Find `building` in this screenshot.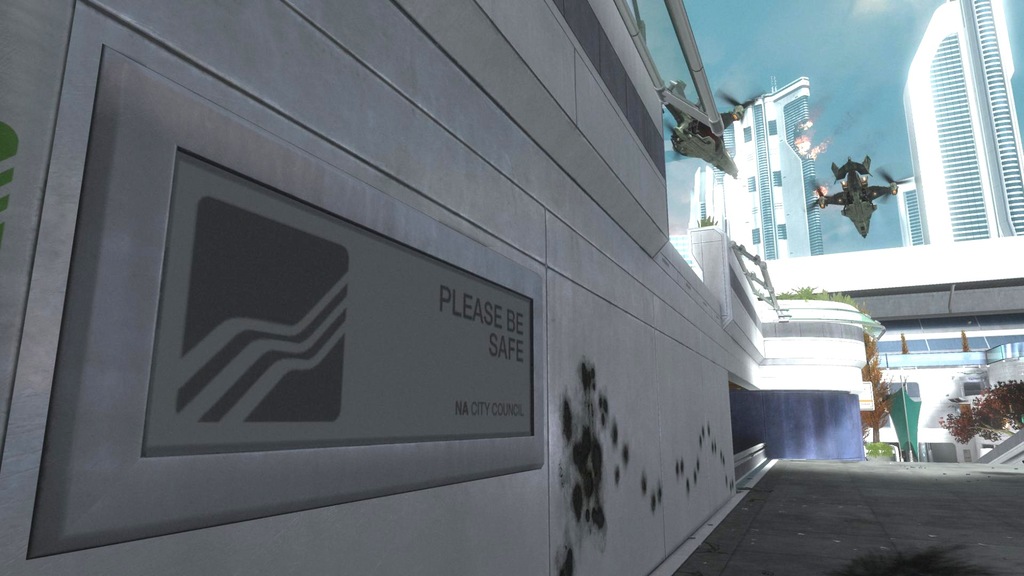
The bounding box for `building` is {"left": 0, "top": 0, "right": 875, "bottom": 568}.
